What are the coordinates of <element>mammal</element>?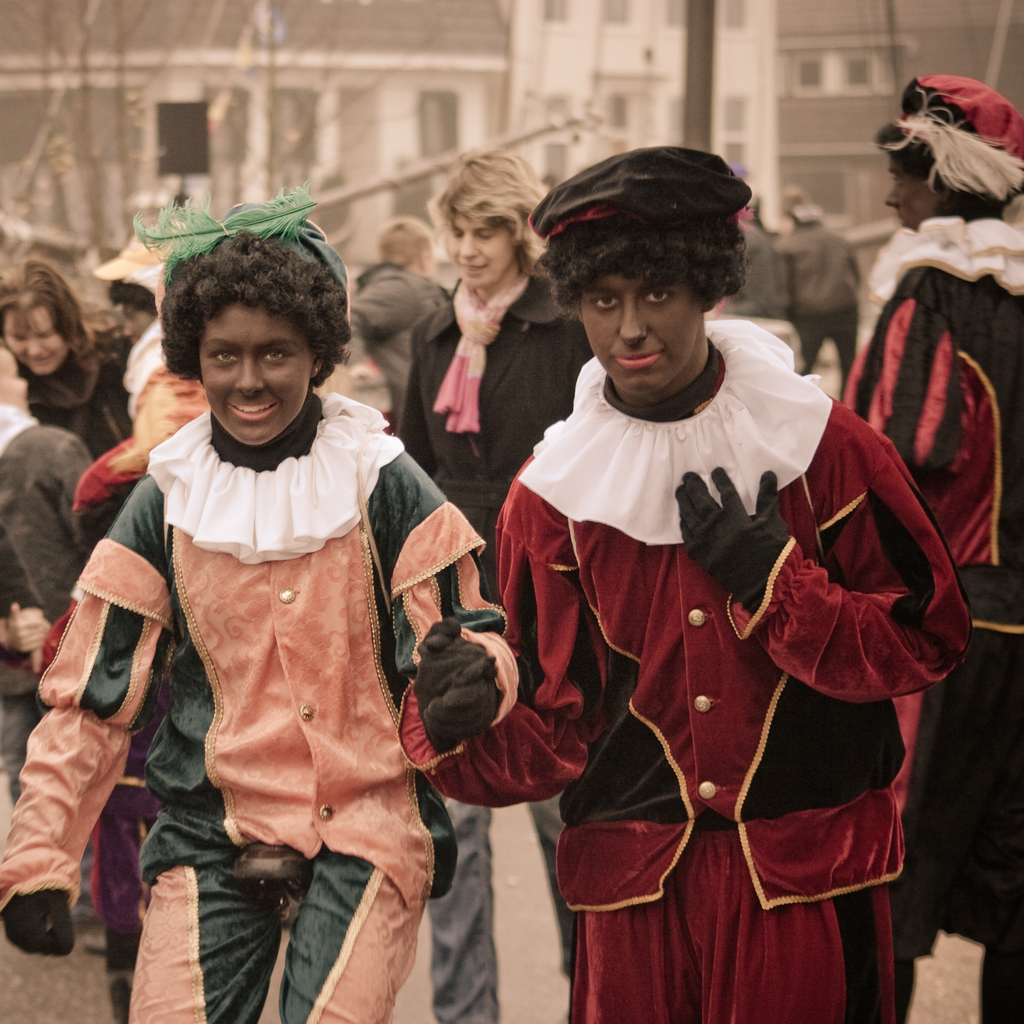
774:185:877:383.
